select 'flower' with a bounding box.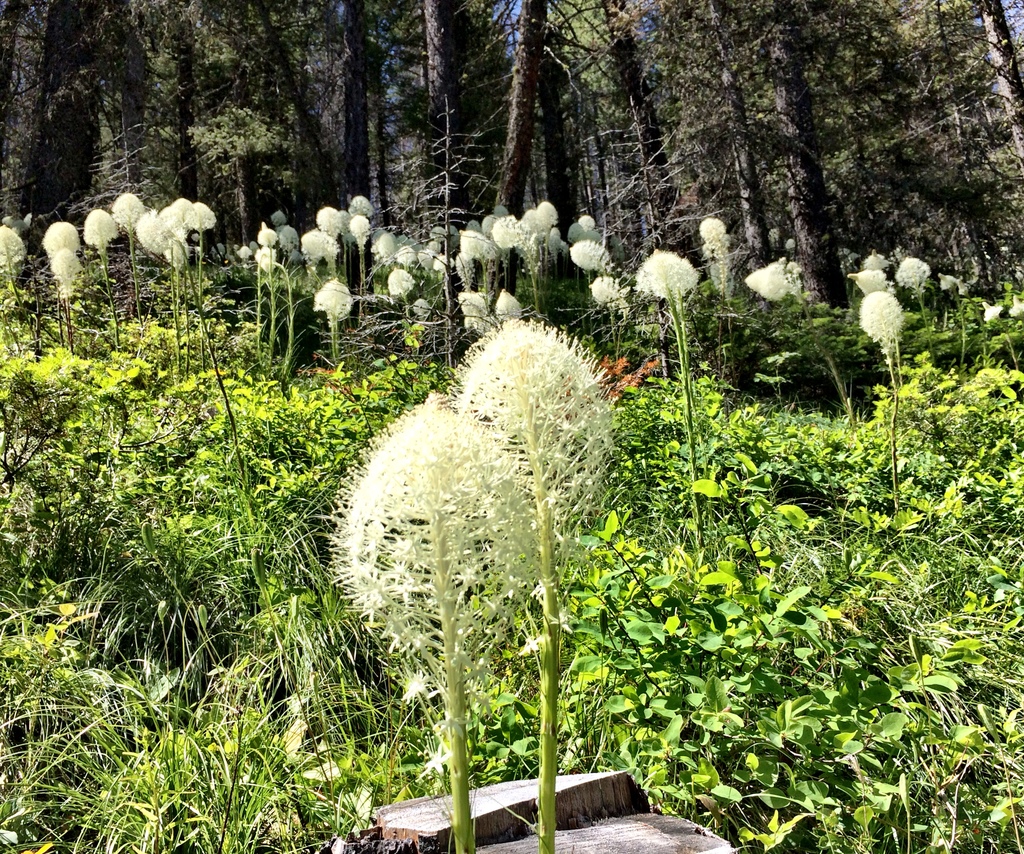
region(159, 204, 184, 236).
